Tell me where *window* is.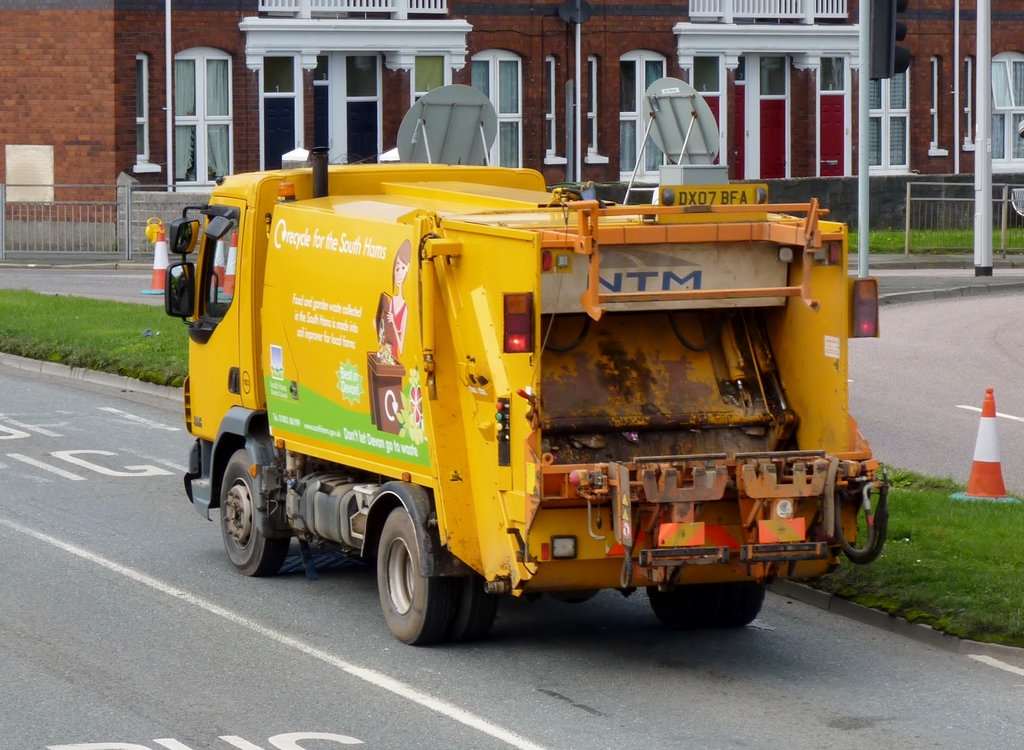
*window* is at <region>172, 44, 235, 195</region>.
